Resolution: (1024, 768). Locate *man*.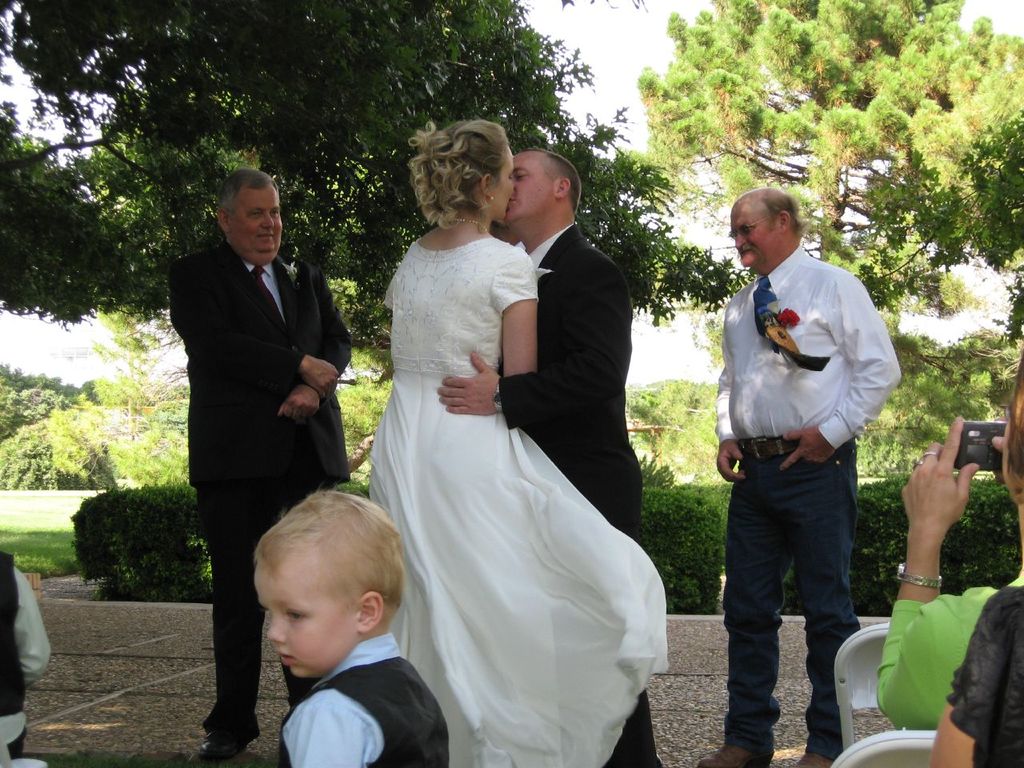
select_region(702, 194, 904, 740).
